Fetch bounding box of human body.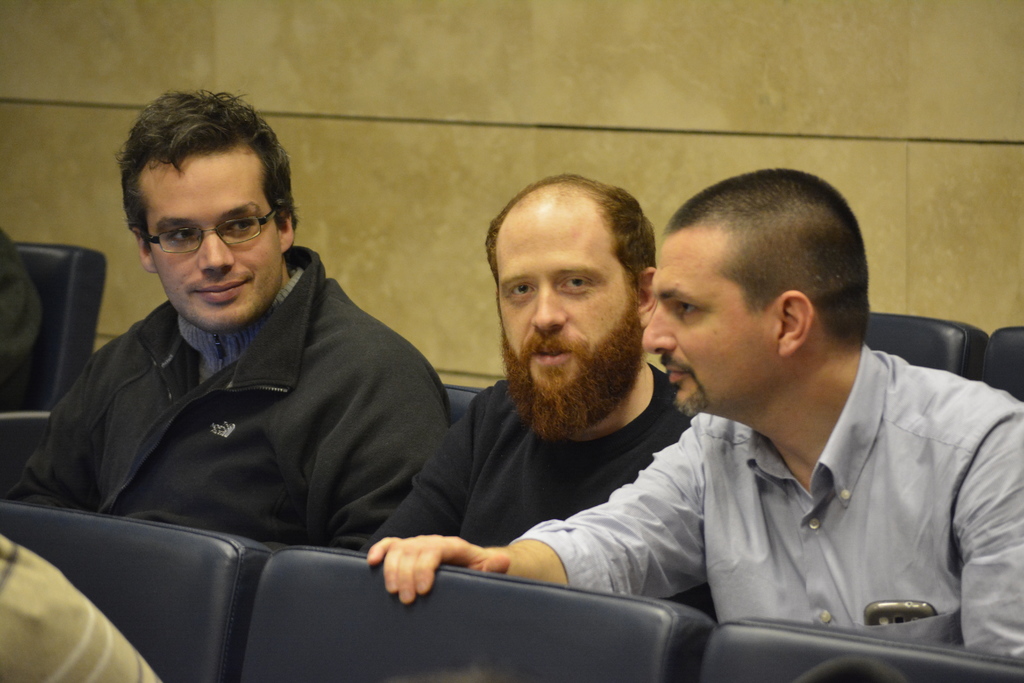
Bbox: bbox(367, 164, 685, 552).
